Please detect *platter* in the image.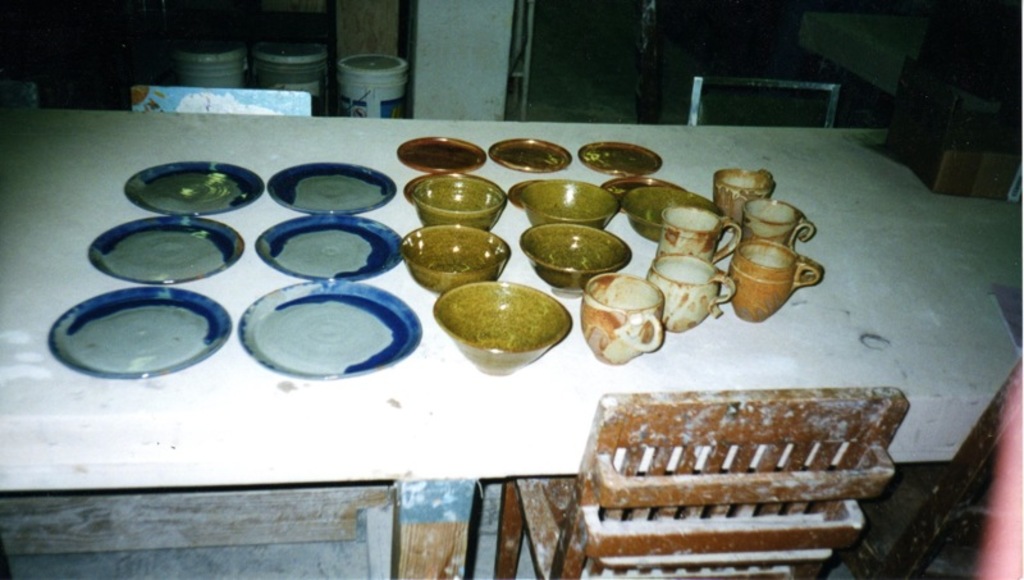
577,145,663,177.
